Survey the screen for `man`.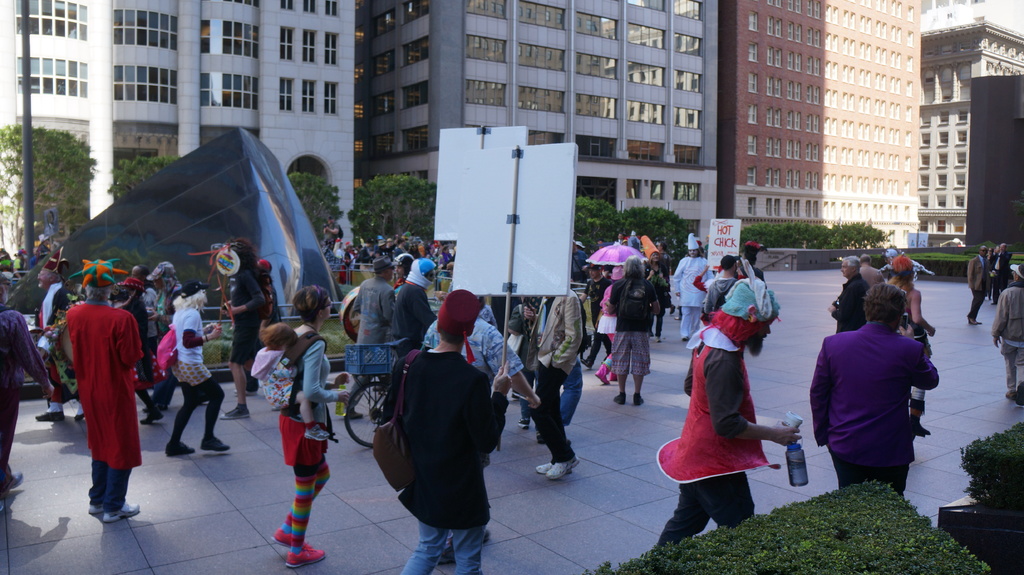
Survey found: <region>337, 253, 398, 417</region>.
